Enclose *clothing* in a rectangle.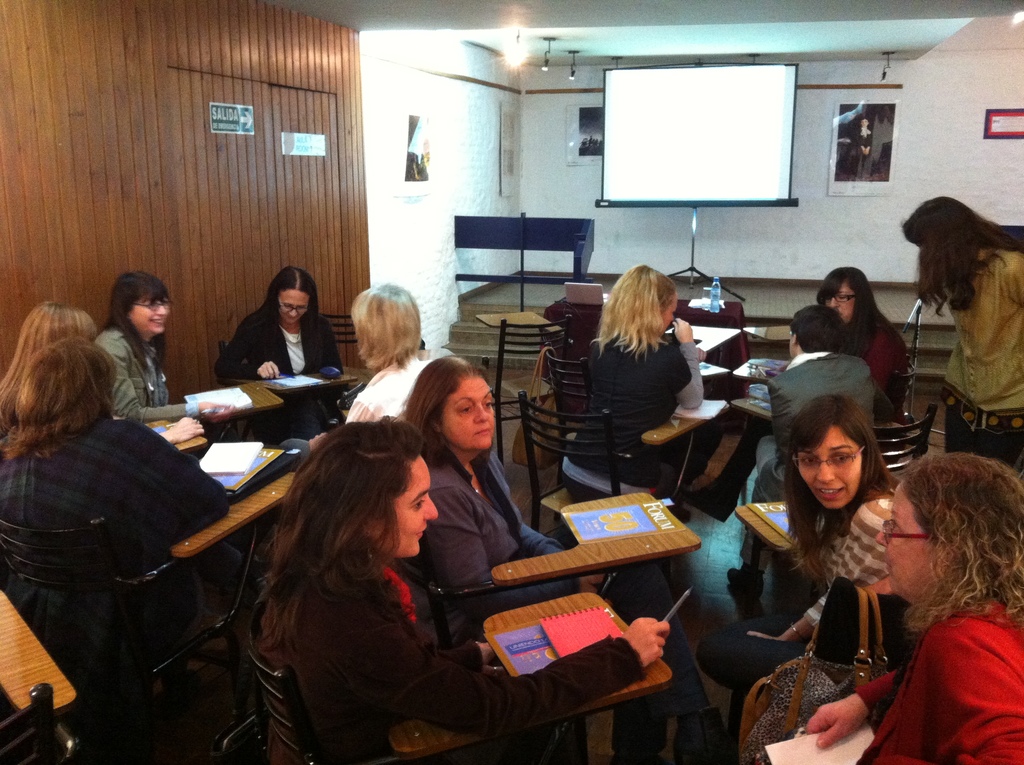
<bbox>736, 484, 899, 764</bbox>.
